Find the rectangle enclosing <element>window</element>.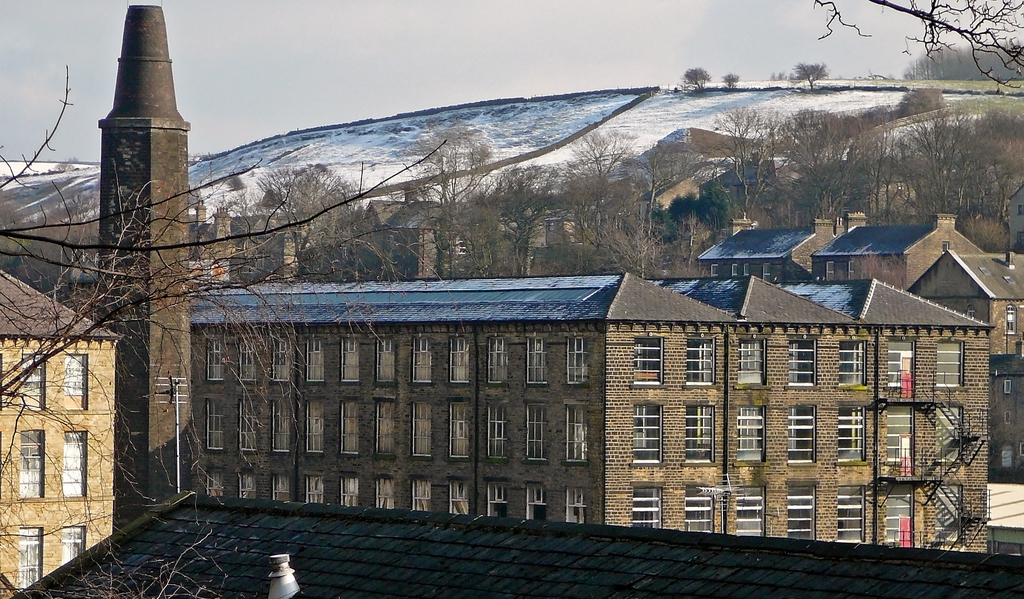
(927,485,960,548).
